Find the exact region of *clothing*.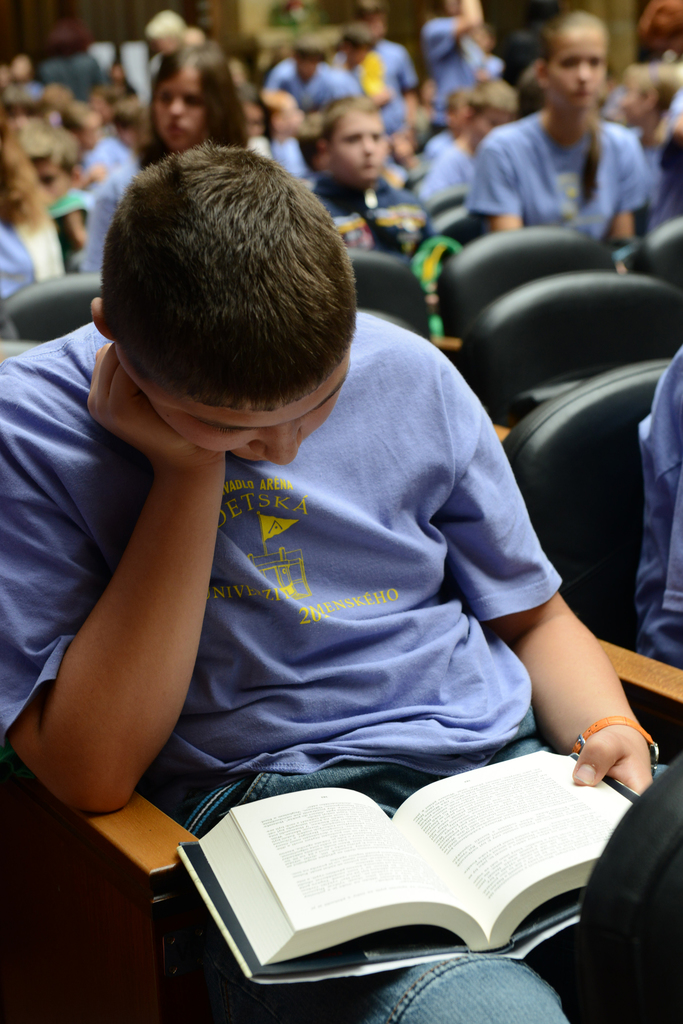
Exact region: [455,111,649,242].
